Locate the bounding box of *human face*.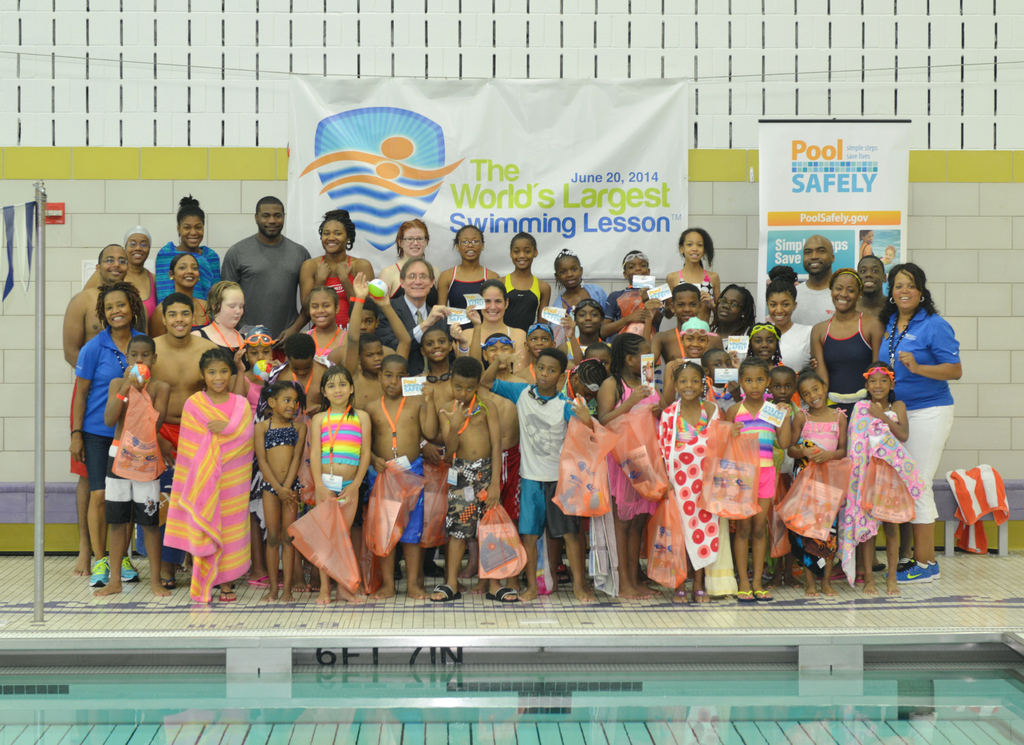
Bounding box: 739,363,766,398.
